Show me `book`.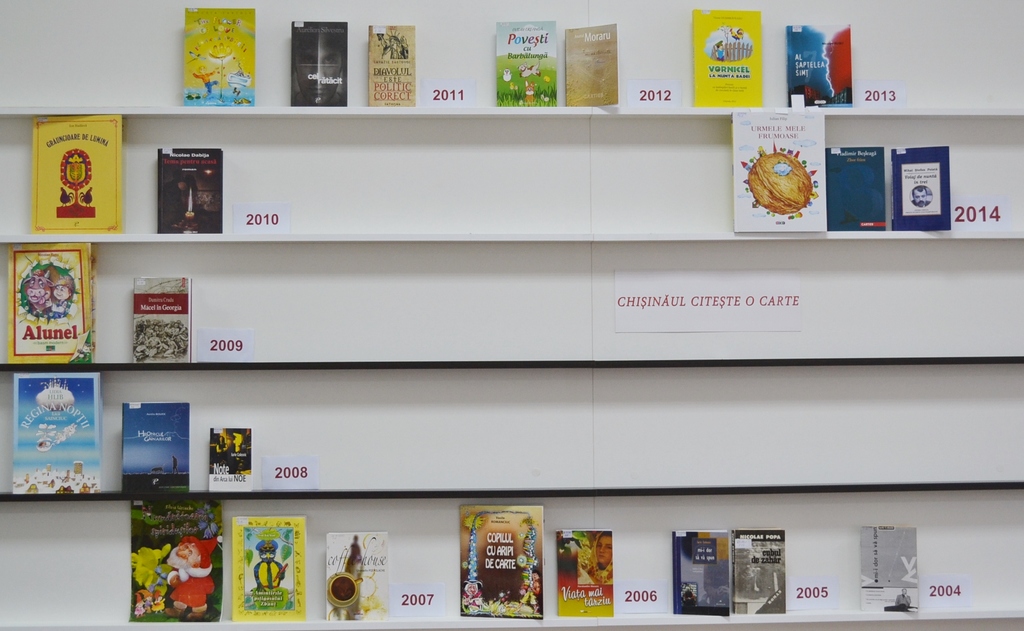
`book` is here: box=[370, 29, 419, 105].
